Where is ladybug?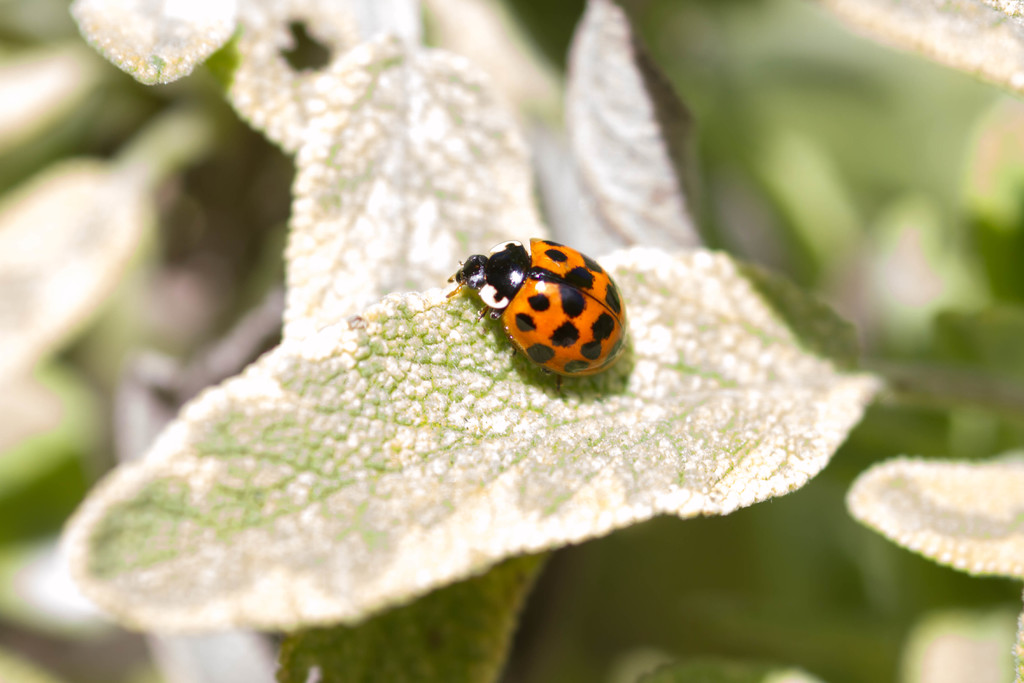
box(448, 239, 623, 394).
